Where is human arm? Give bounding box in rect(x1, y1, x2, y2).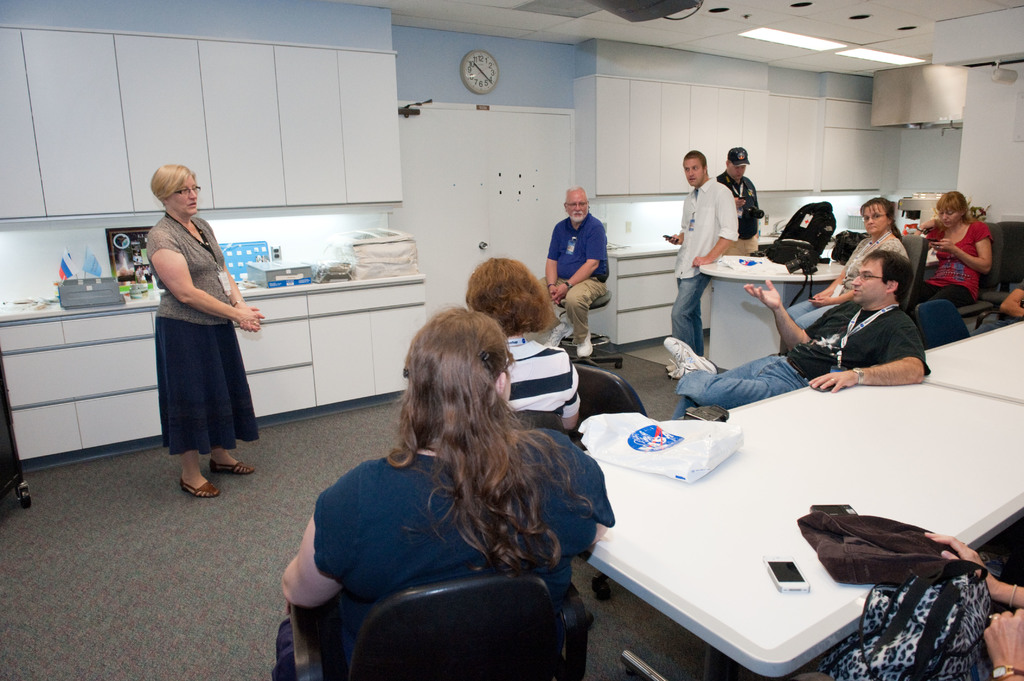
rect(996, 278, 1023, 319).
